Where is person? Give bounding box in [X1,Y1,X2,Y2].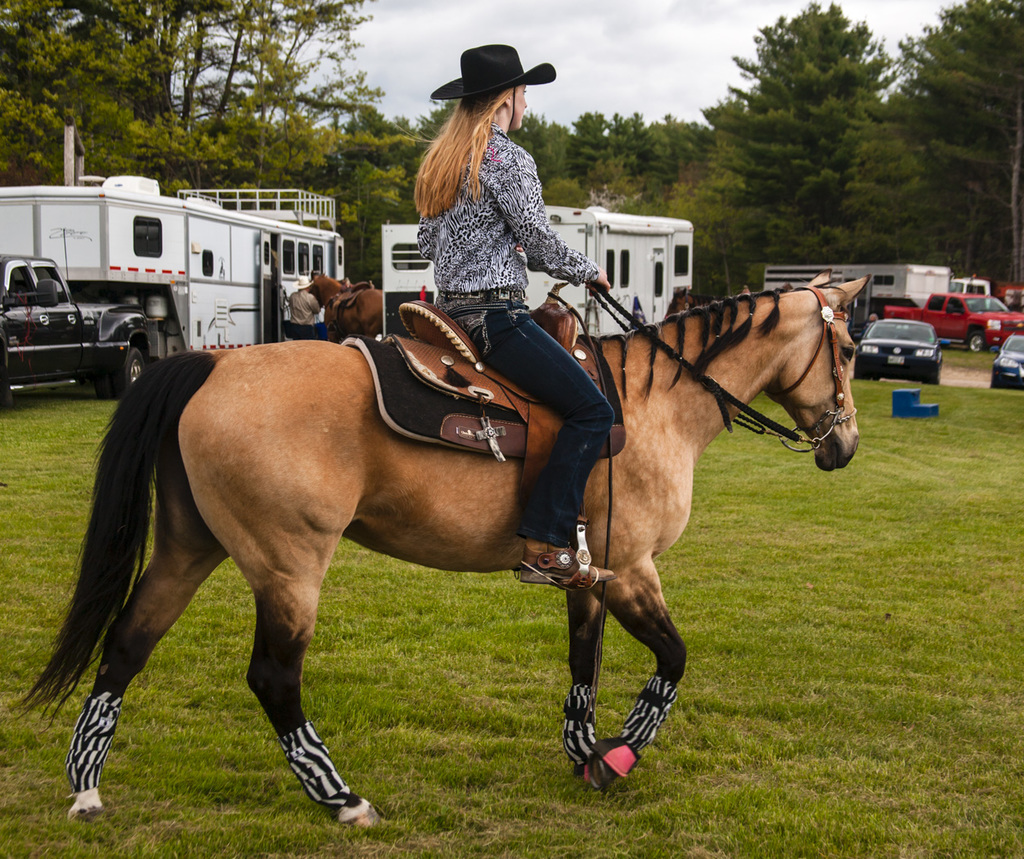
[417,43,608,591].
